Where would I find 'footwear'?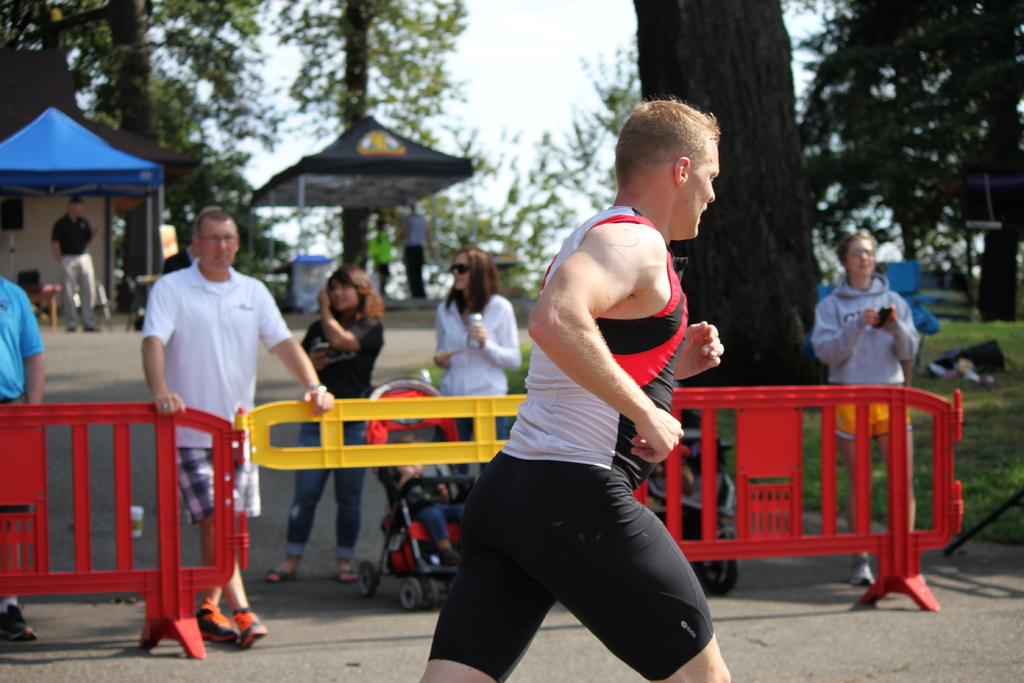
At bbox=[852, 554, 877, 586].
